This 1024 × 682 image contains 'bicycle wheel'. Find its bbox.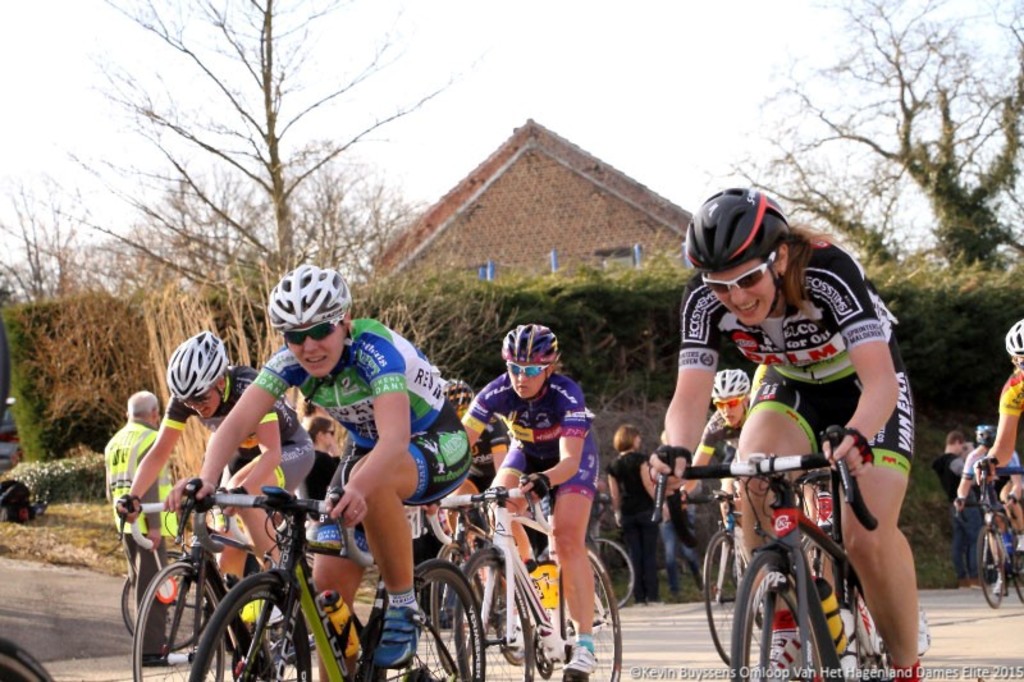
1011:532:1023:605.
